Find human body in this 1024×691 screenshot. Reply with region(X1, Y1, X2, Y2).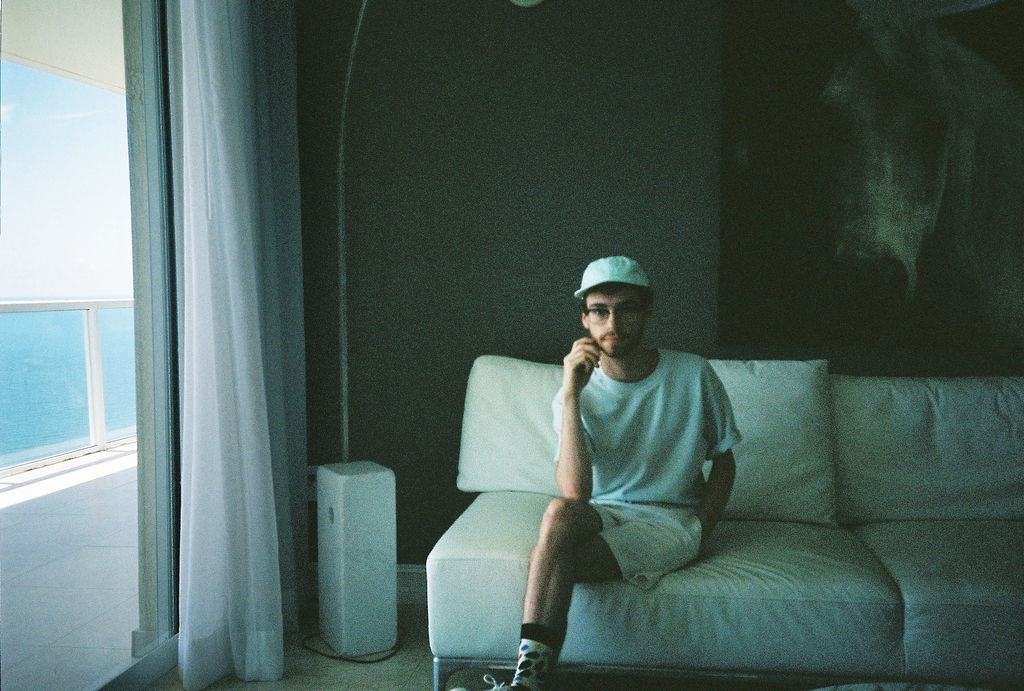
region(522, 255, 748, 686).
